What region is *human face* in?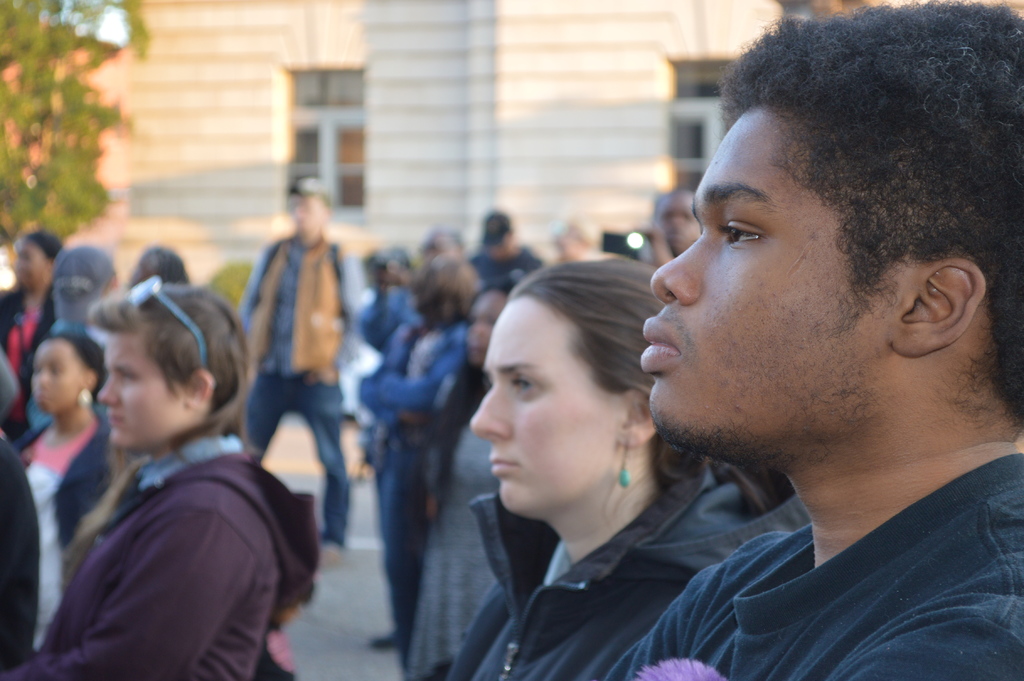
[13, 240, 47, 291].
